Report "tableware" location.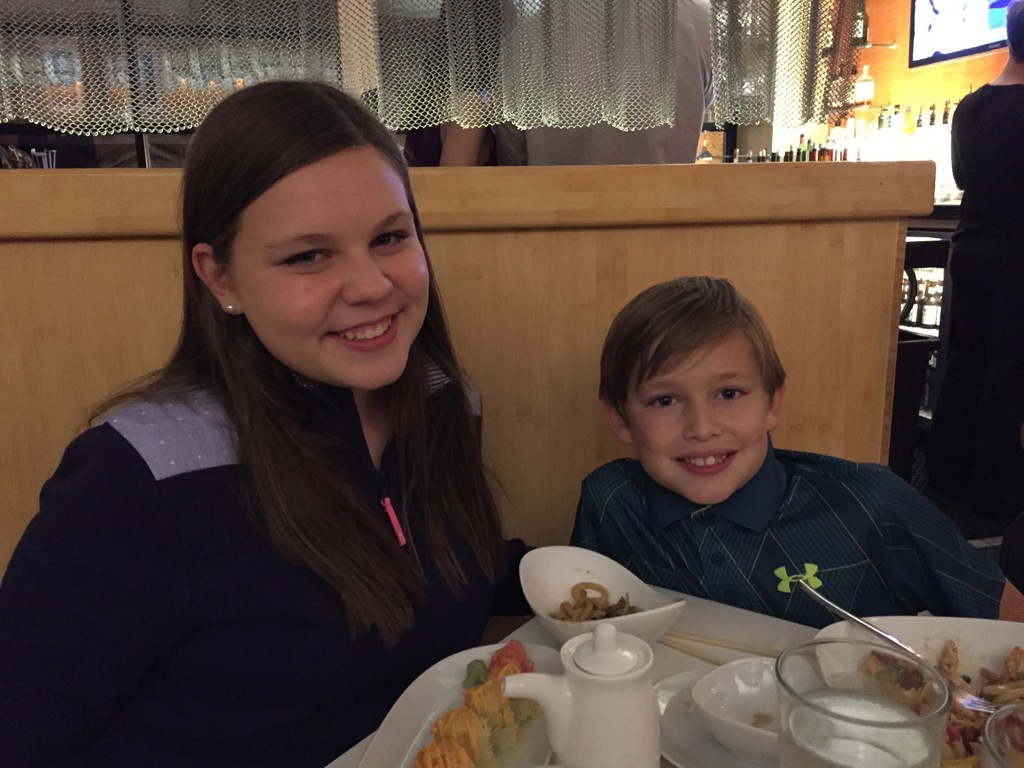
Report: [left=694, top=657, right=820, bottom=764].
